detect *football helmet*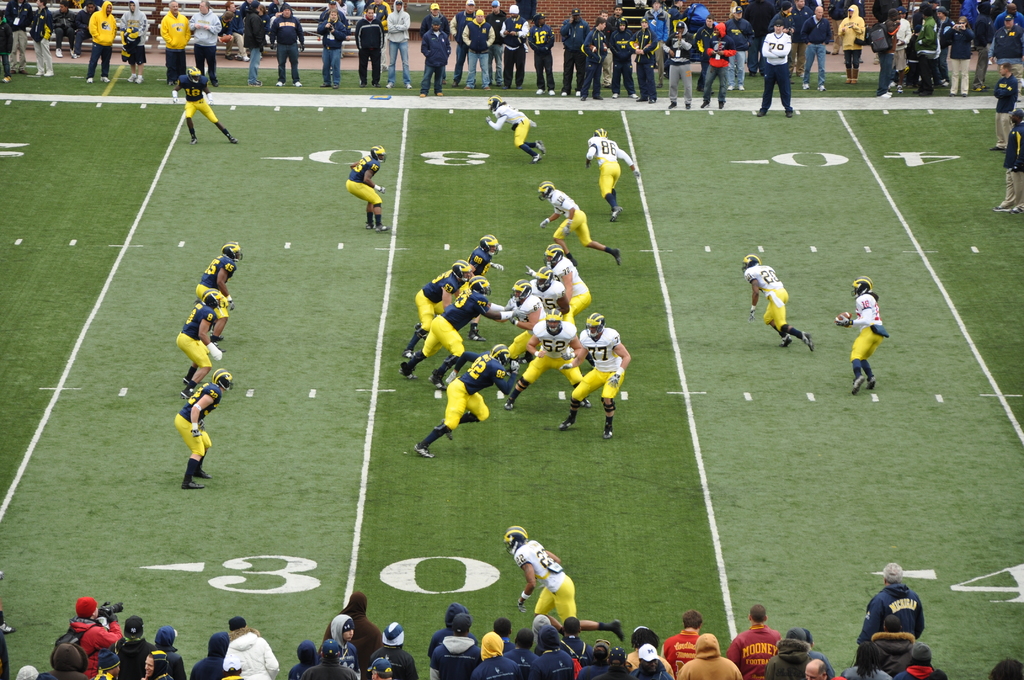
crop(541, 308, 559, 334)
